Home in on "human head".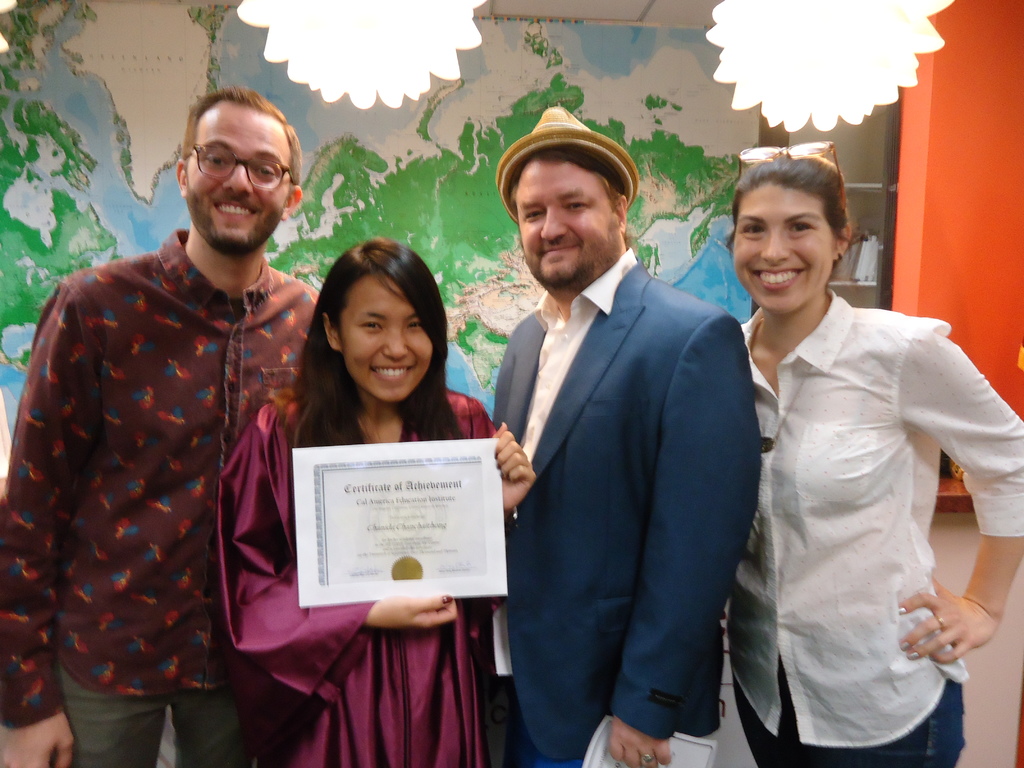
Homed in at Rect(314, 234, 450, 402).
